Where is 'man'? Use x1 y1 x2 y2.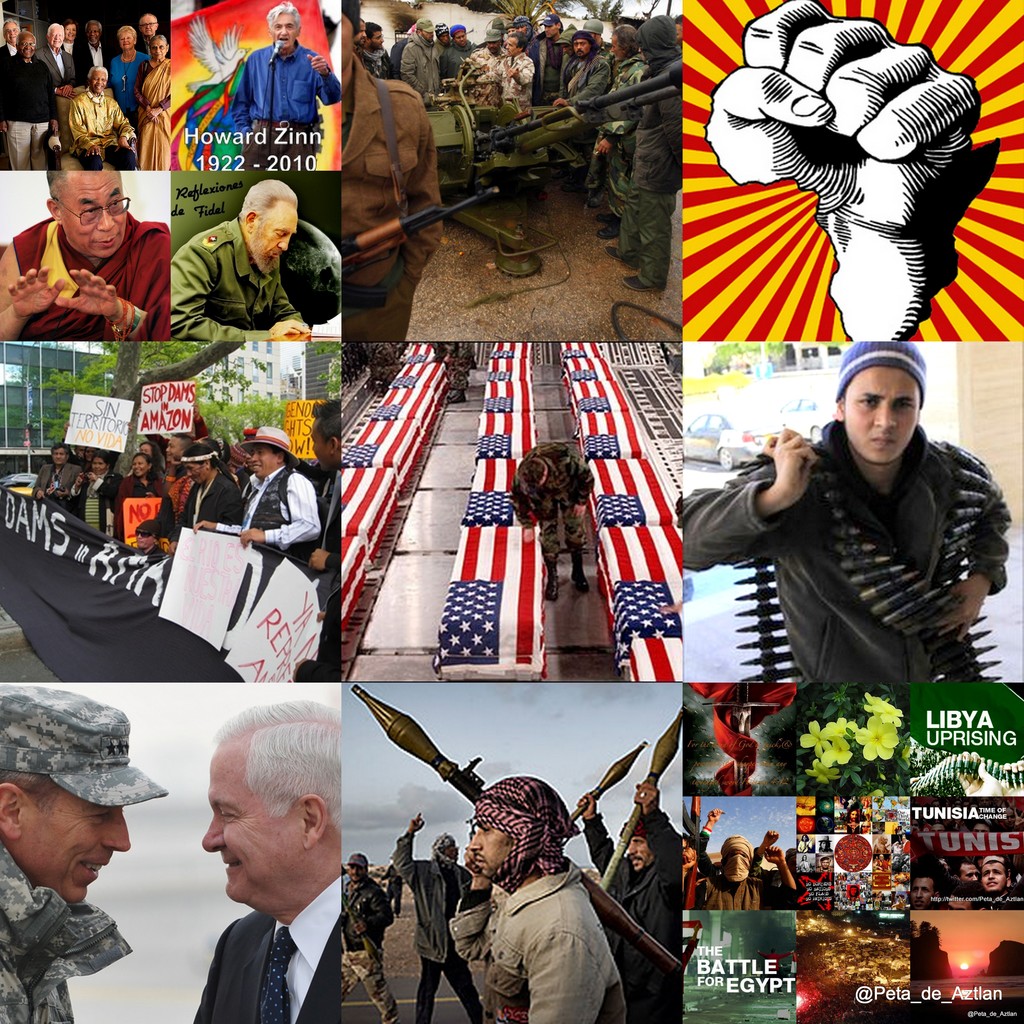
3 35 54 164.
